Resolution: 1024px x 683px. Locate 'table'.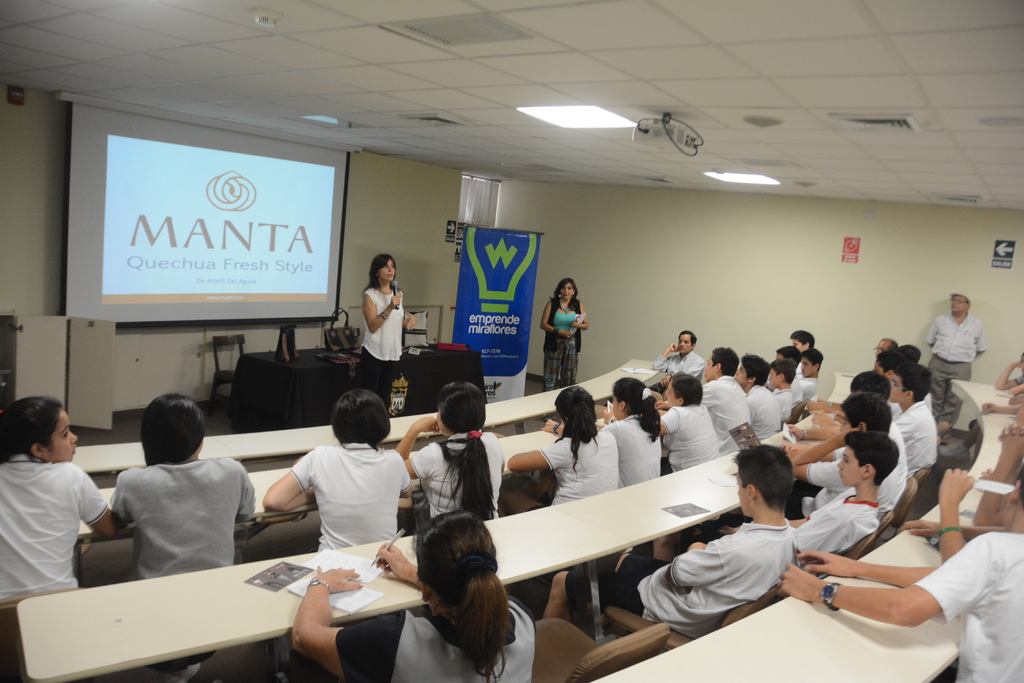
[73, 360, 666, 471].
